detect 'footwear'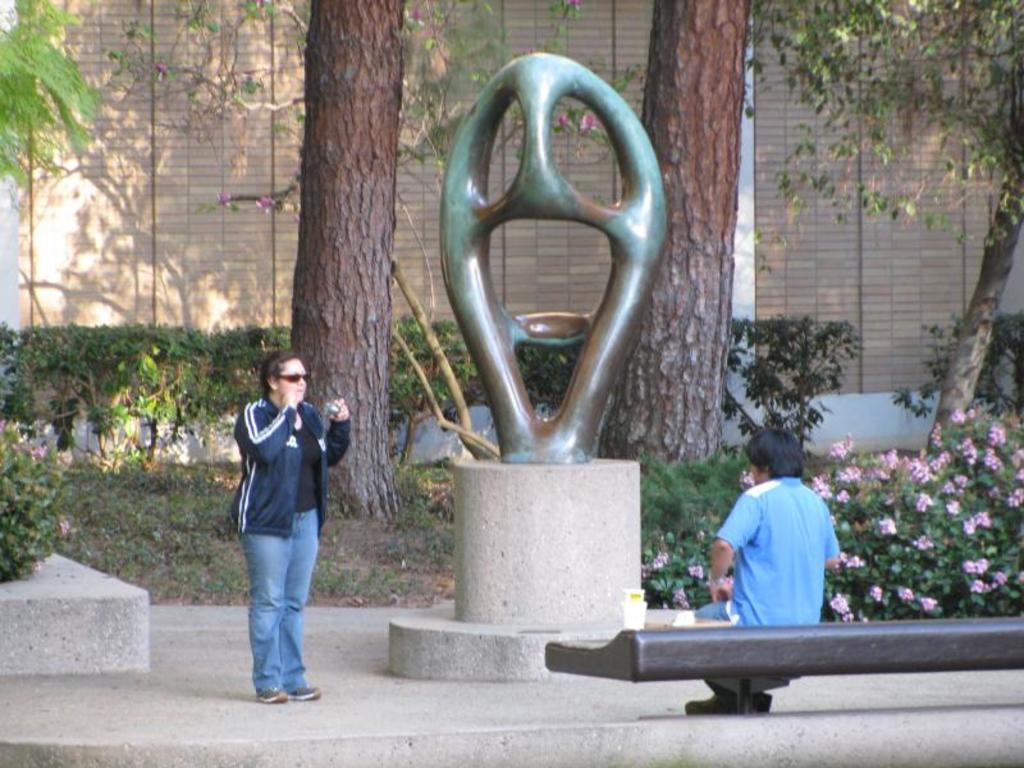
<box>753,690,771,712</box>
